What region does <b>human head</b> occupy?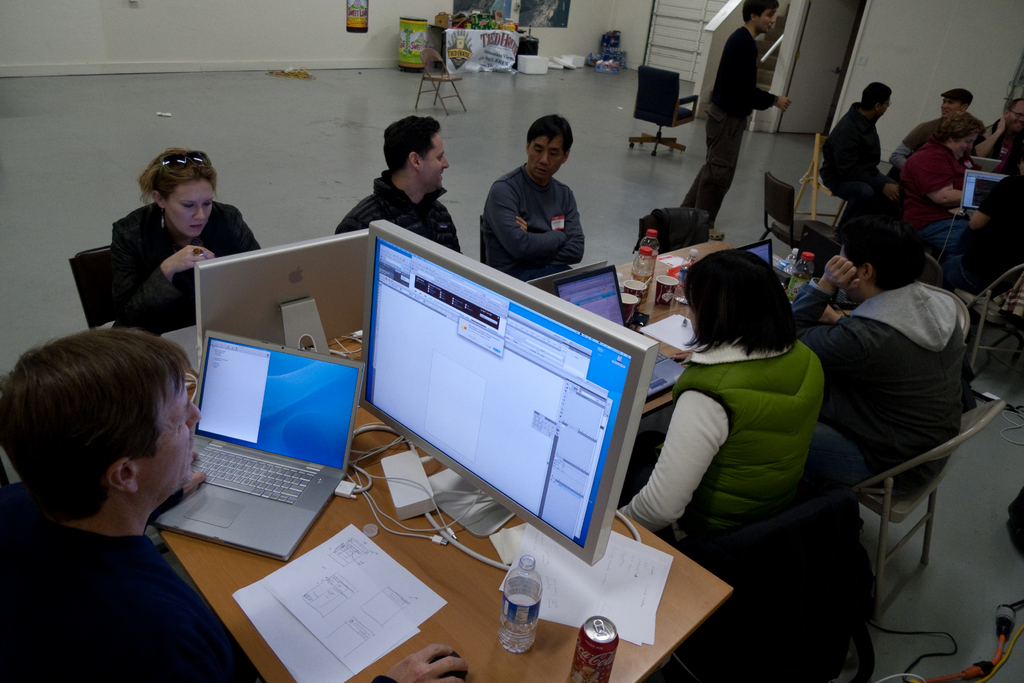
box(149, 149, 216, 237).
